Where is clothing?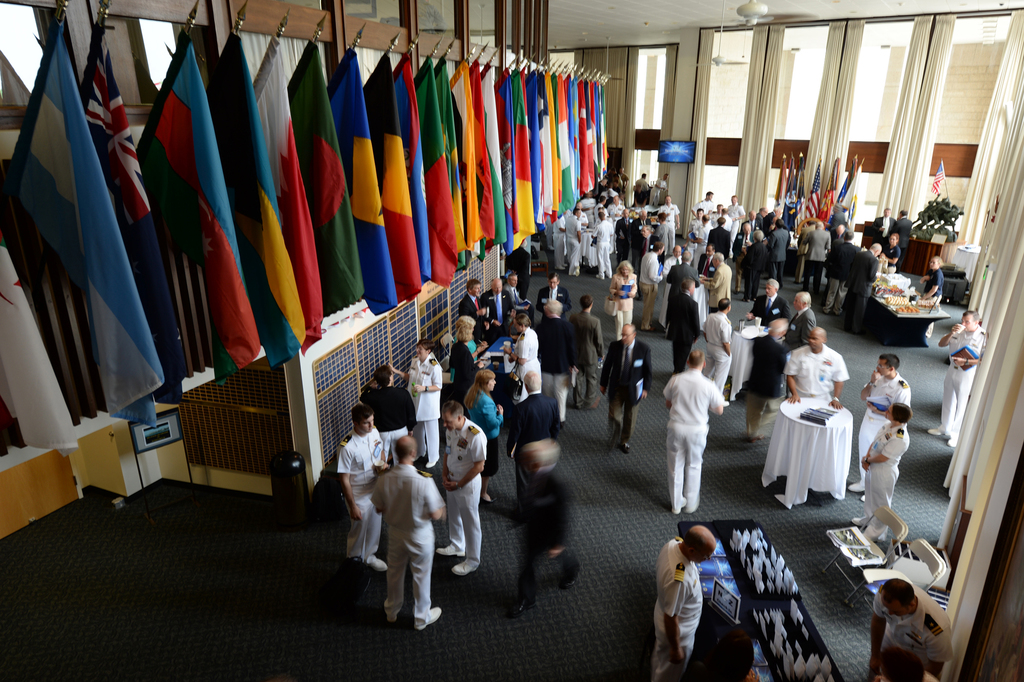
detection(579, 218, 598, 261).
